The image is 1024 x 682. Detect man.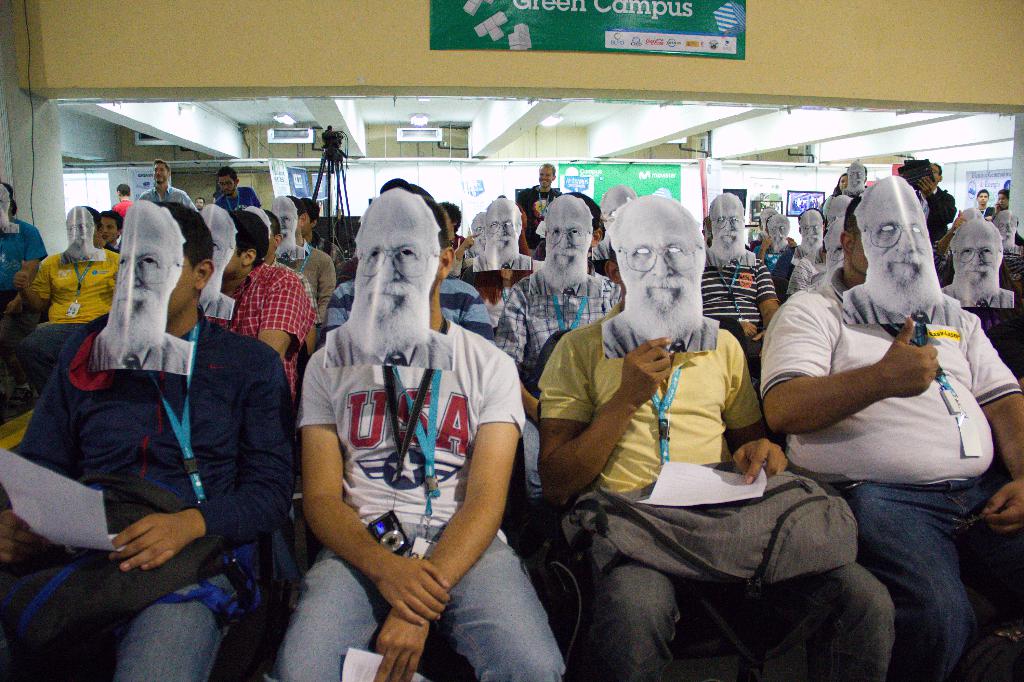
Detection: (696, 191, 780, 384).
